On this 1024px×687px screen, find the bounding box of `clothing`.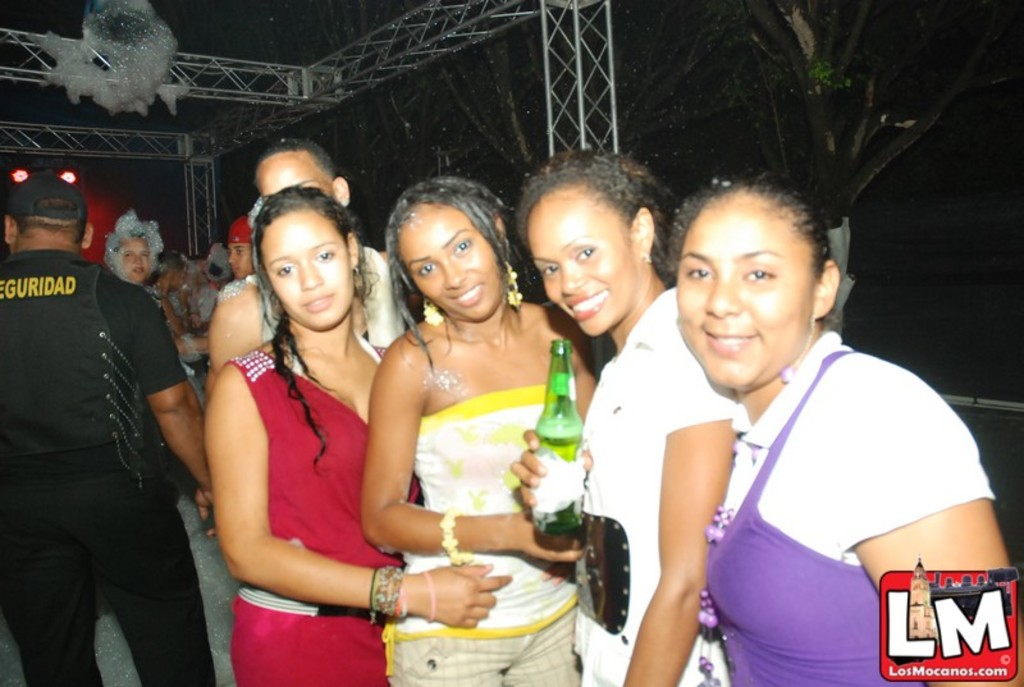
Bounding box: [x1=12, y1=178, x2=192, y2=678].
